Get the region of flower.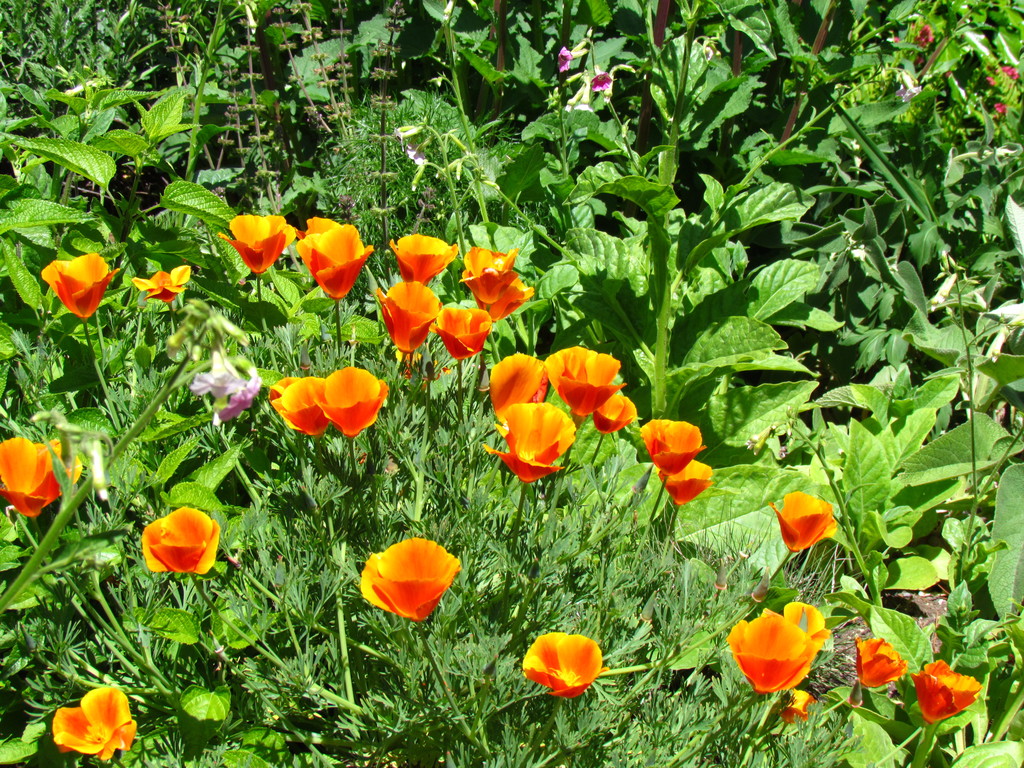
{"left": 995, "top": 103, "right": 1007, "bottom": 118}.
